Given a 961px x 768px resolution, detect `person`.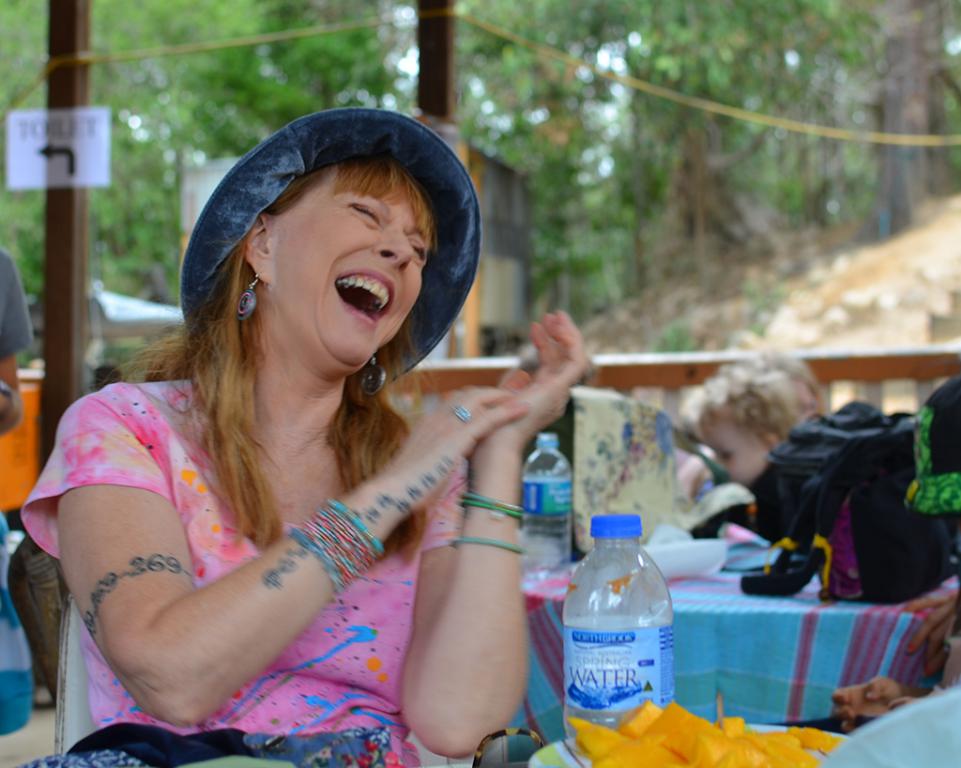
675,350,800,519.
